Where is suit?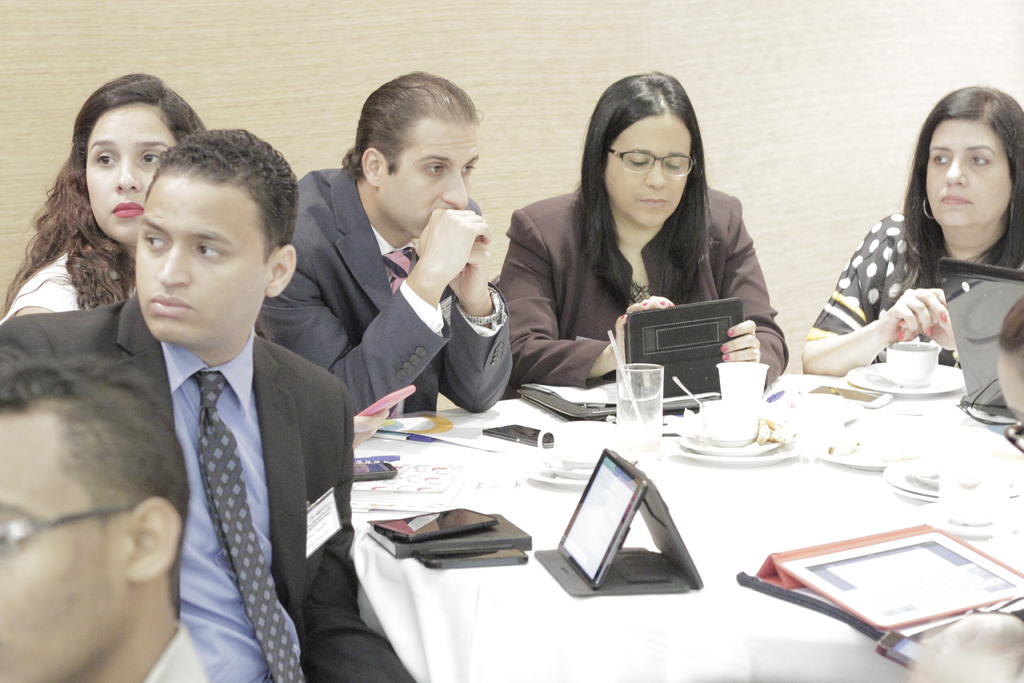
<bbox>41, 218, 366, 670</bbox>.
